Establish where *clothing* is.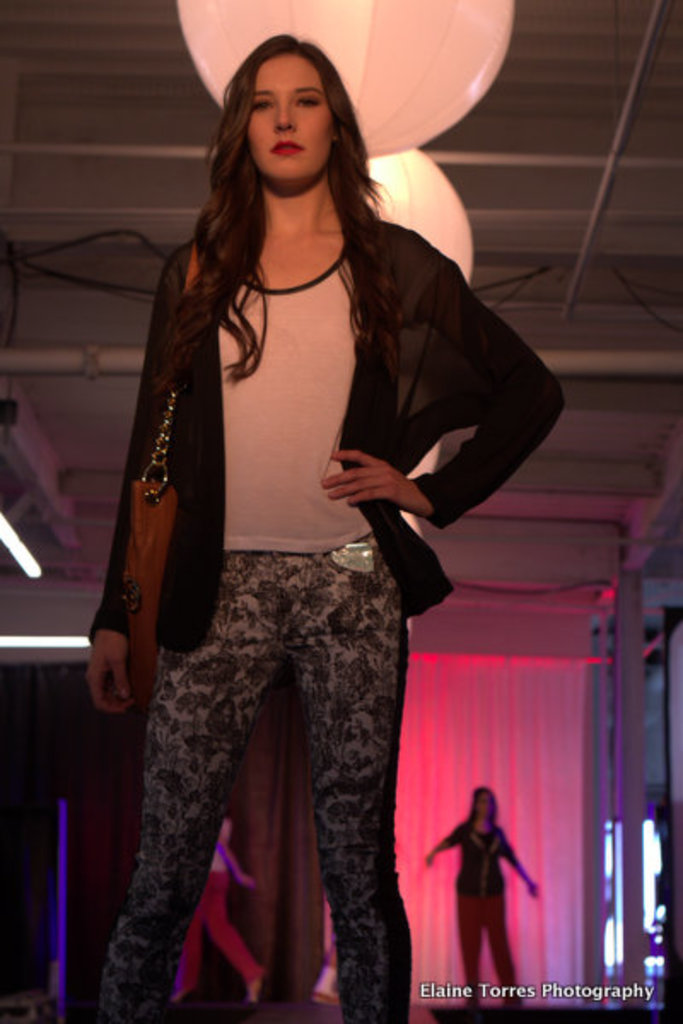
Established at [174, 817, 263, 1000].
